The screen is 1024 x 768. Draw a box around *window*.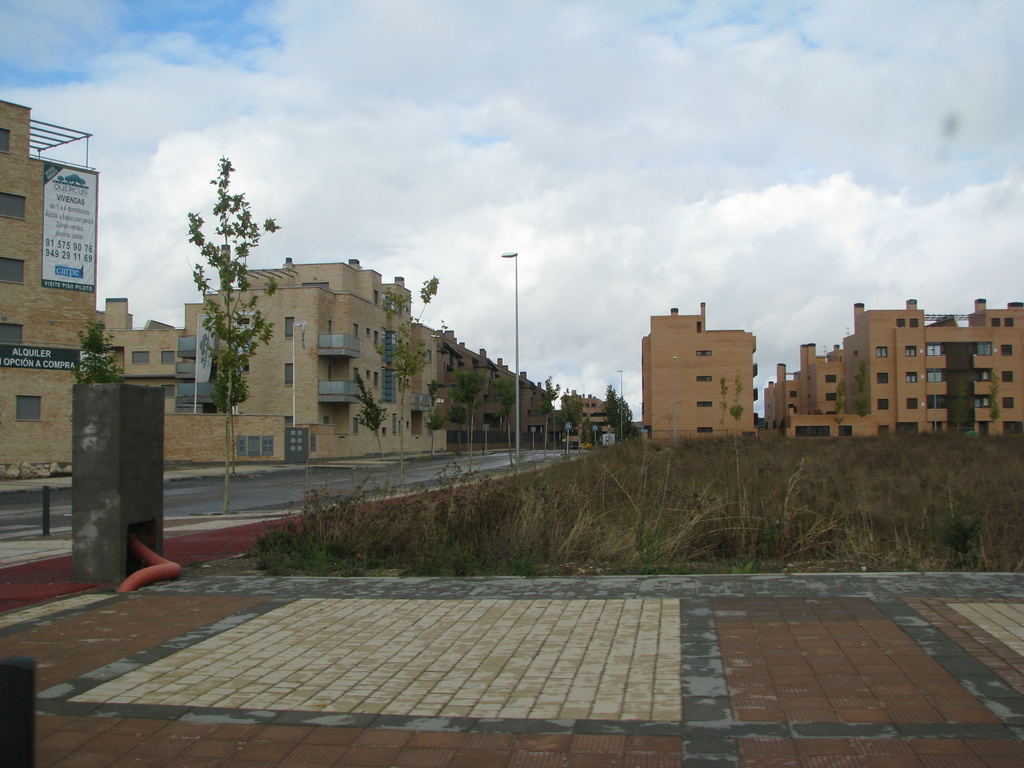
left=840, top=422, right=852, bottom=438.
